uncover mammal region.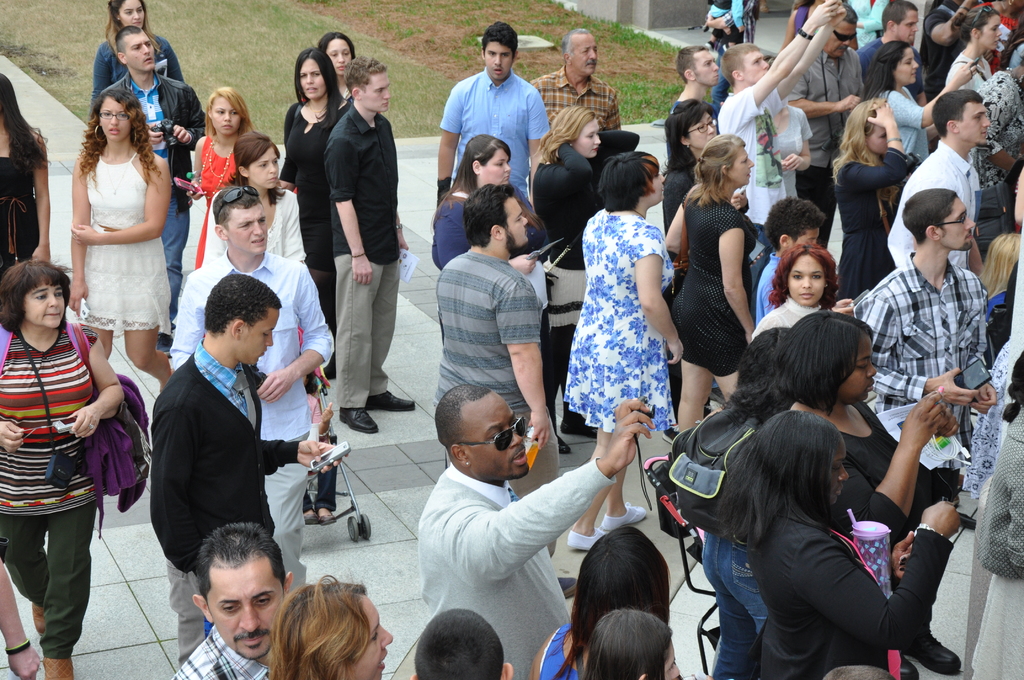
Uncovered: x1=267, y1=569, x2=391, y2=679.
